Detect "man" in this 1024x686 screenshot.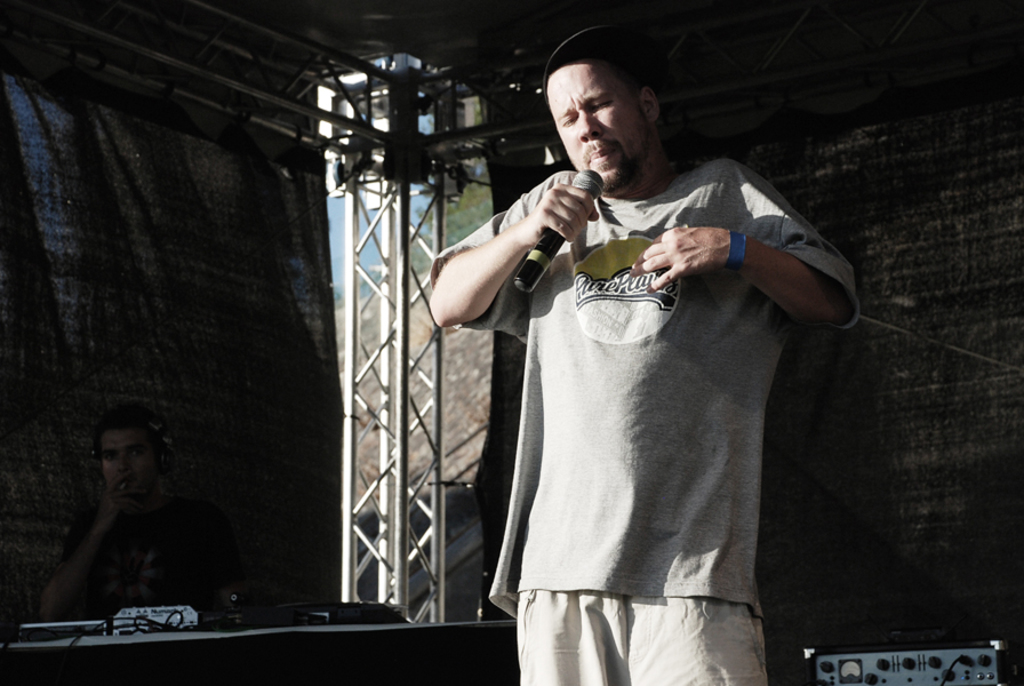
Detection: locate(429, 29, 857, 685).
